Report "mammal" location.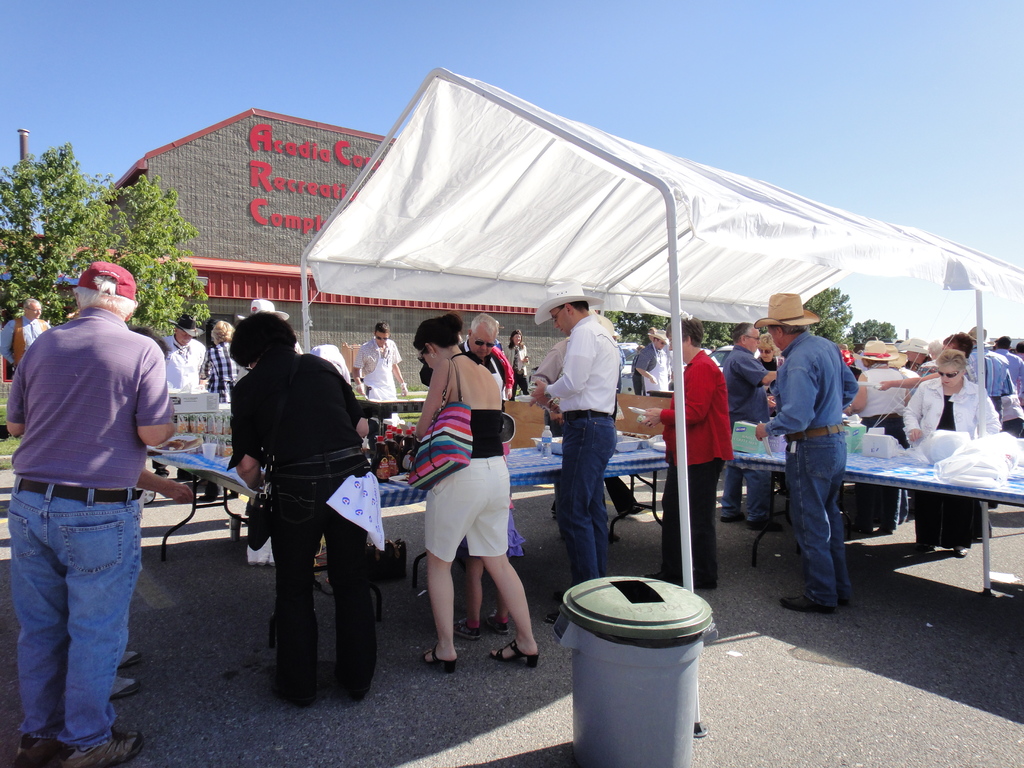
Report: pyautogui.locateOnScreen(636, 326, 672, 396).
